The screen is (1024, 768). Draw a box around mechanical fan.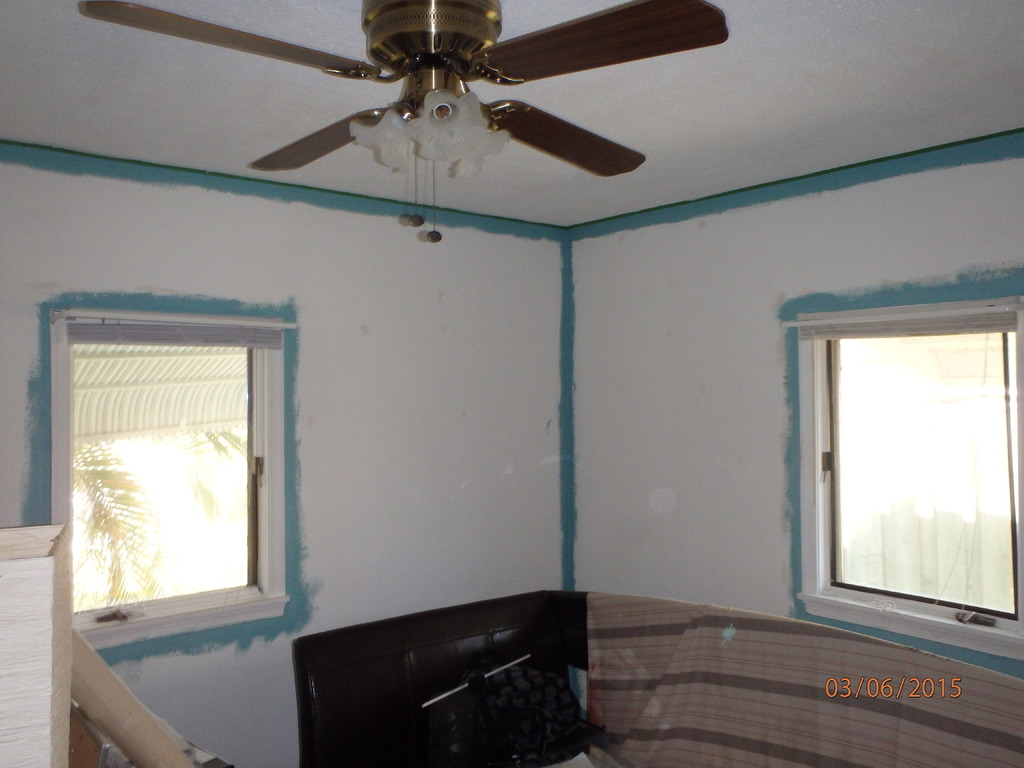
x1=75 y1=0 x2=731 y2=245.
